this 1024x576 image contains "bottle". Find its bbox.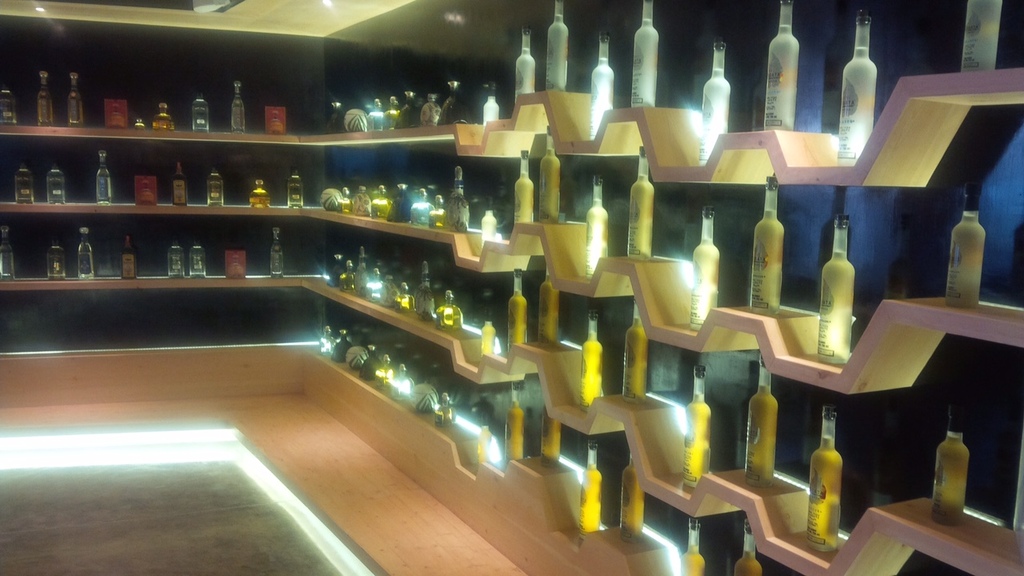
[203, 166, 223, 210].
